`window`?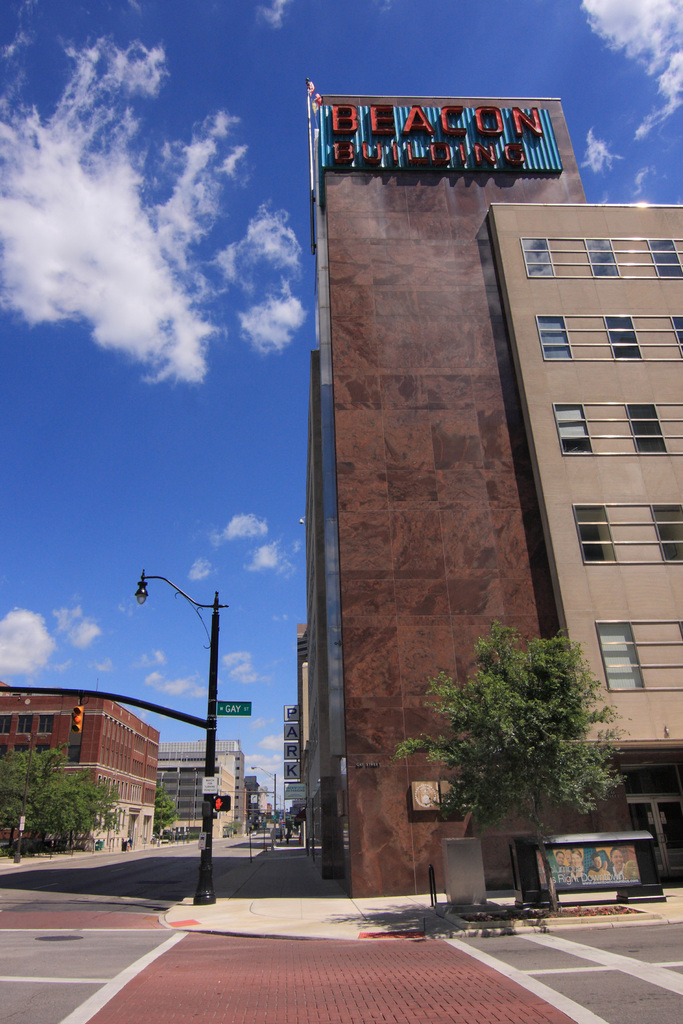
bbox=[41, 717, 52, 736]
